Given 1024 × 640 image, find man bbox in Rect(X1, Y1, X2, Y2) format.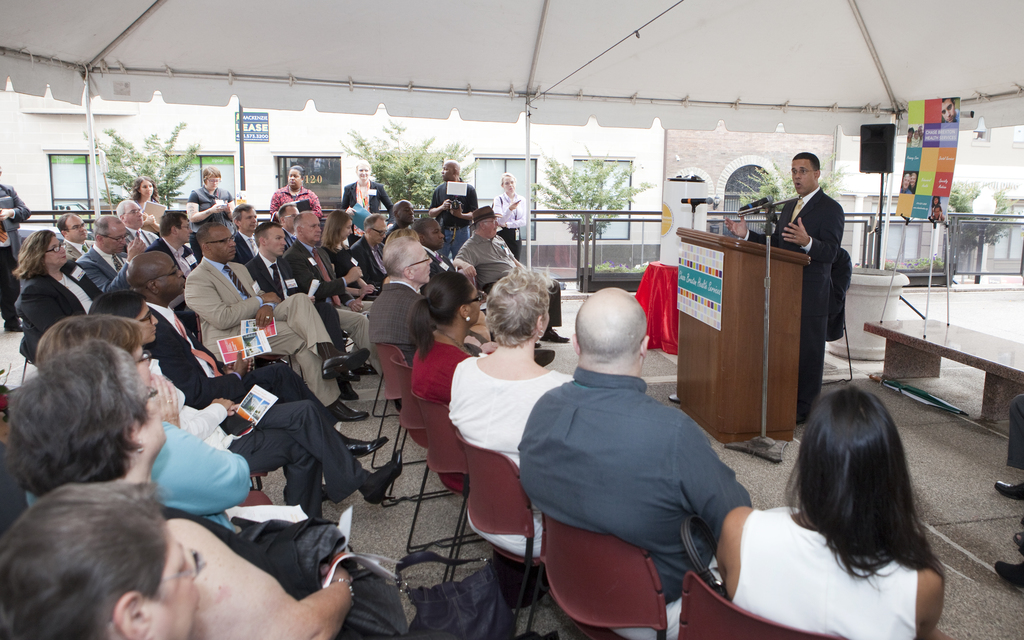
Rect(281, 210, 387, 380).
